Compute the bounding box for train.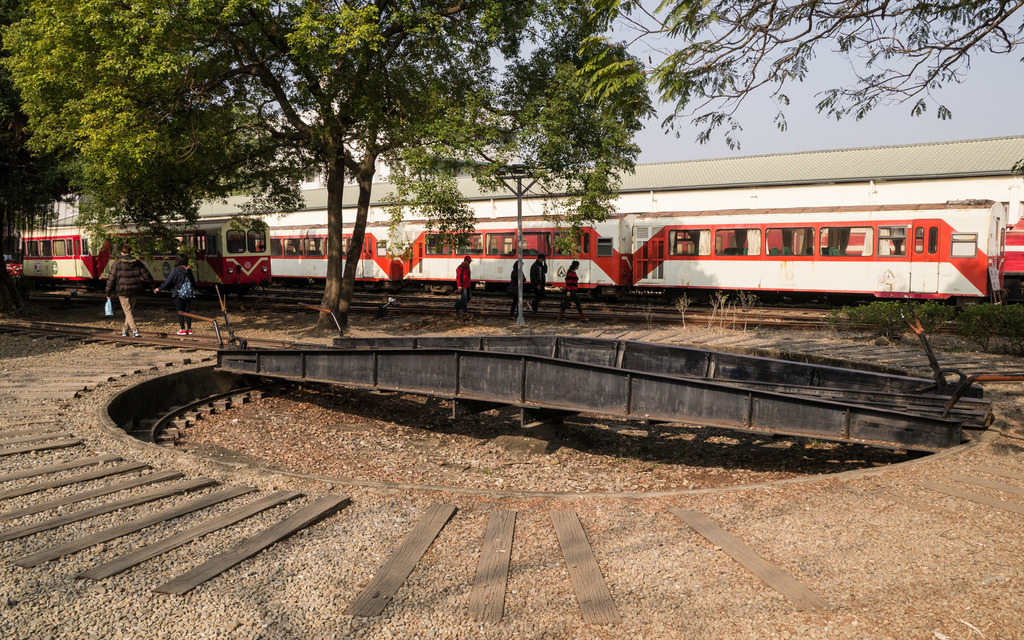
bbox=(0, 217, 273, 289).
